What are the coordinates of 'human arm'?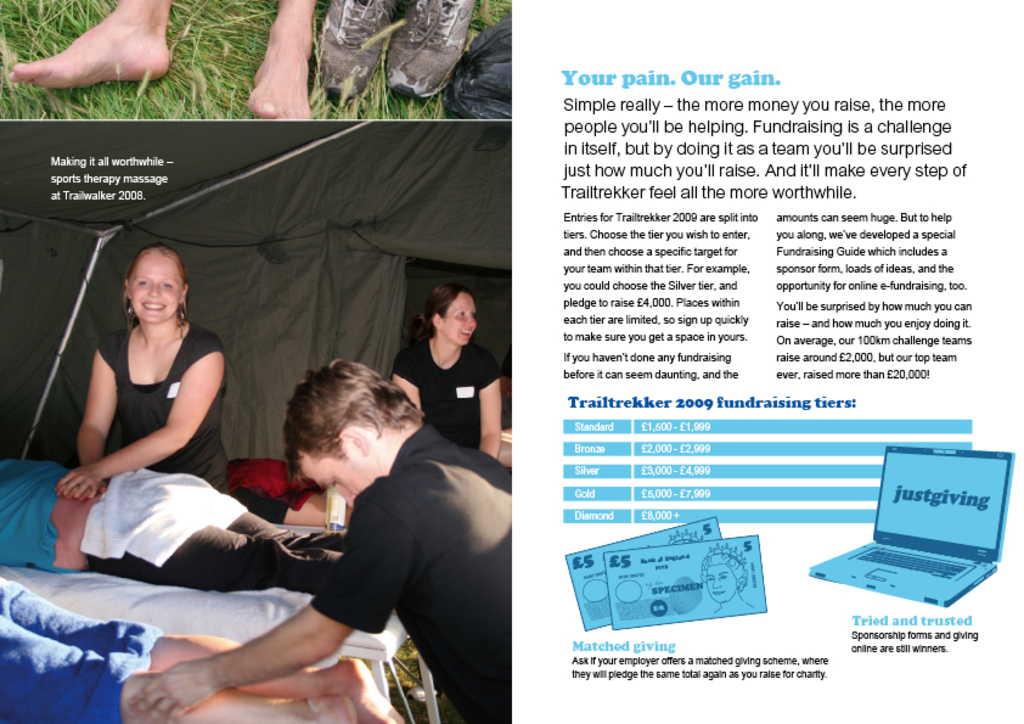
BBox(384, 361, 428, 417).
